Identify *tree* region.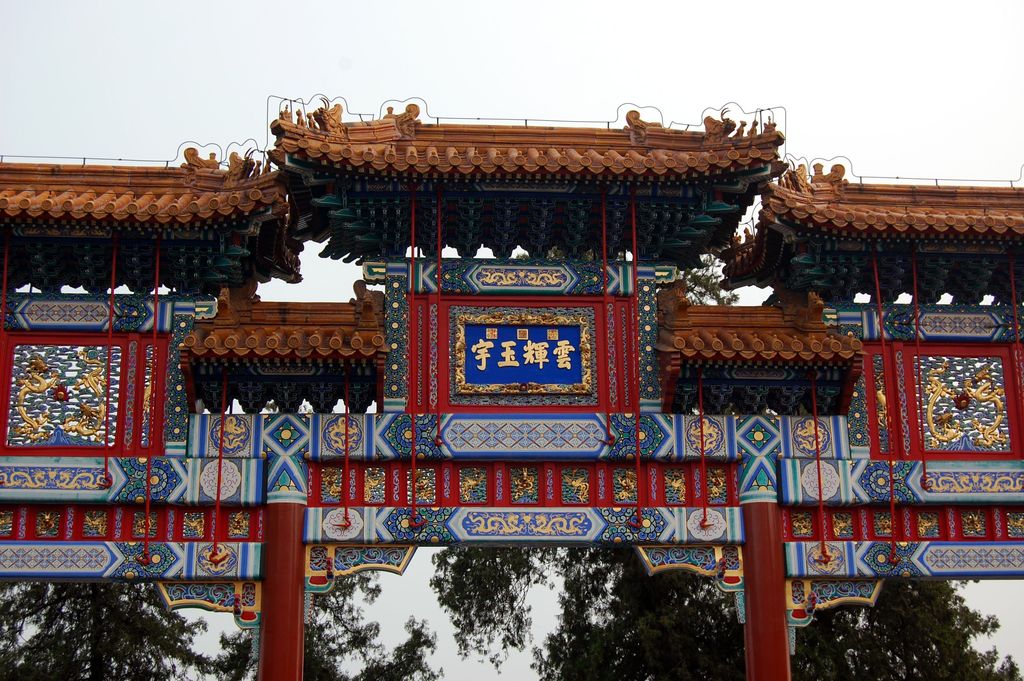
Region: (209,564,453,680).
